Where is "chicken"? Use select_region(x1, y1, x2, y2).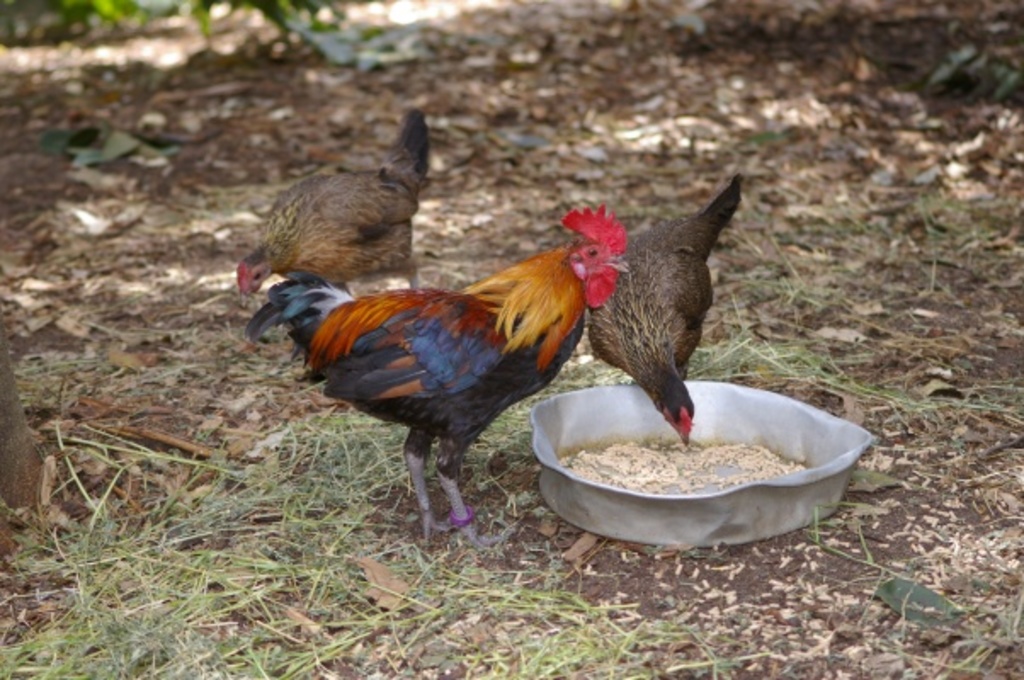
select_region(578, 167, 752, 454).
